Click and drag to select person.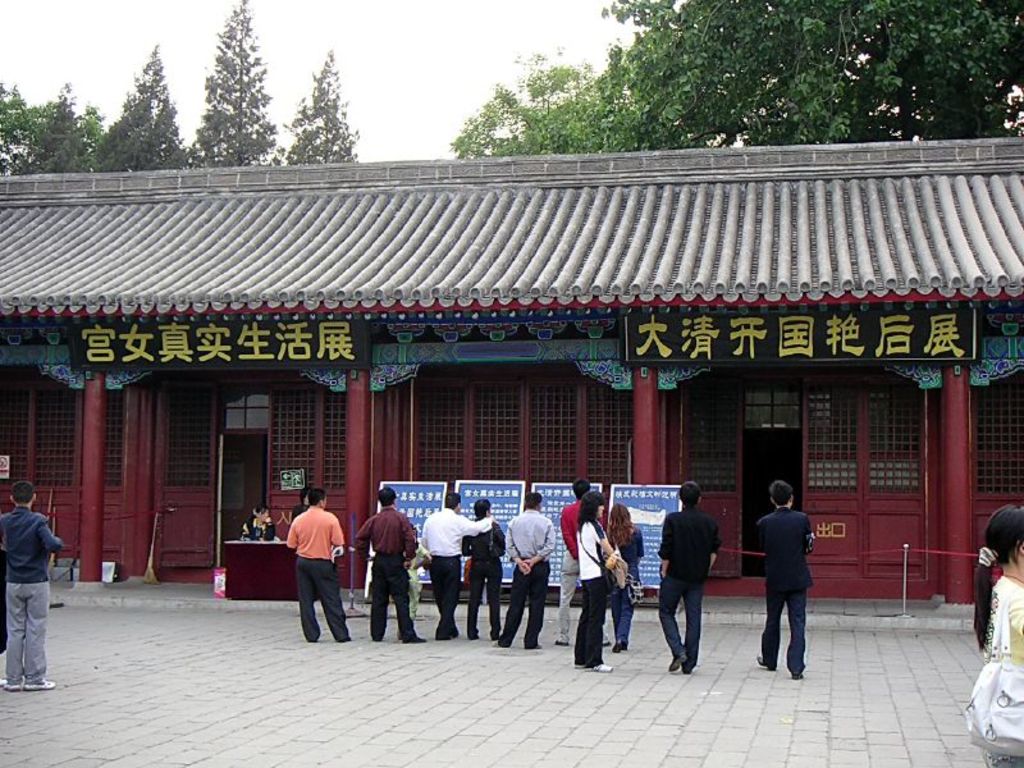
Selection: (553,474,613,649).
